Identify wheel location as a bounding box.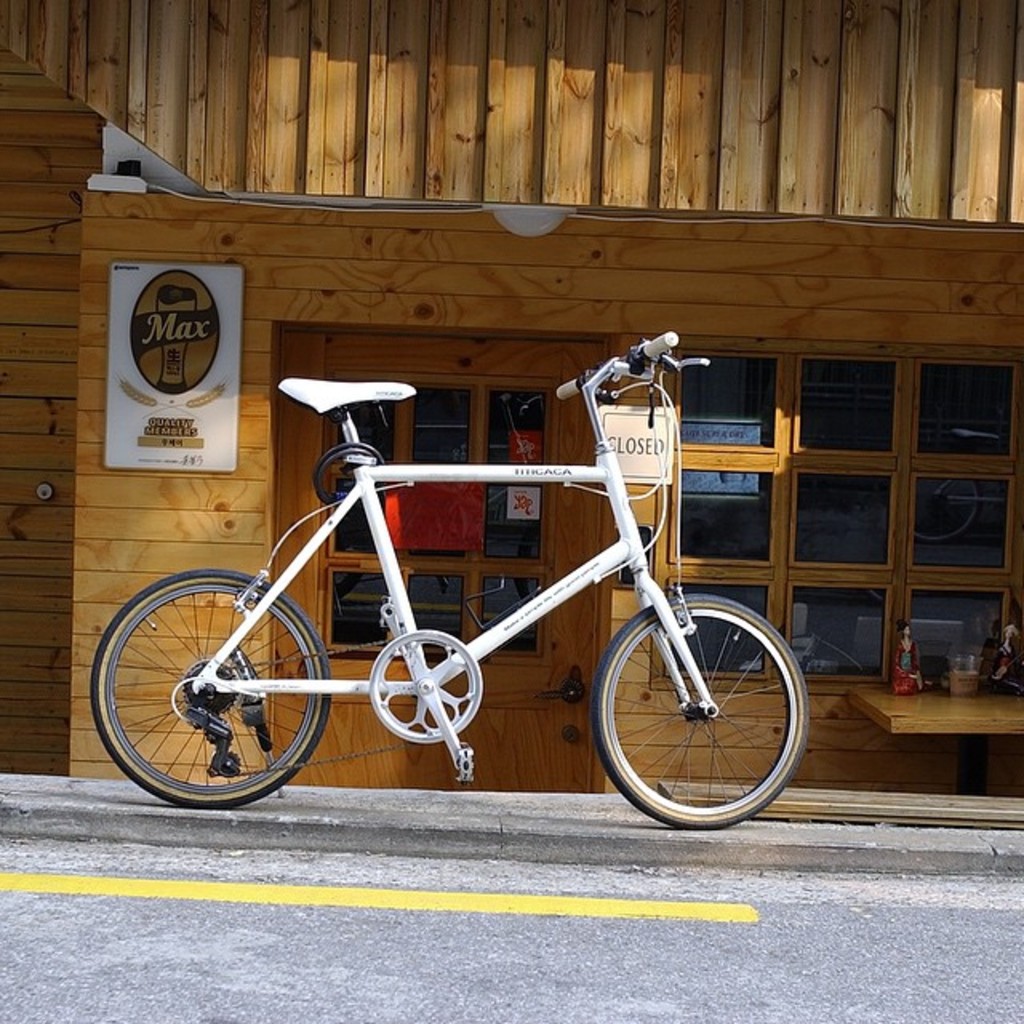
bbox=[592, 592, 808, 827].
